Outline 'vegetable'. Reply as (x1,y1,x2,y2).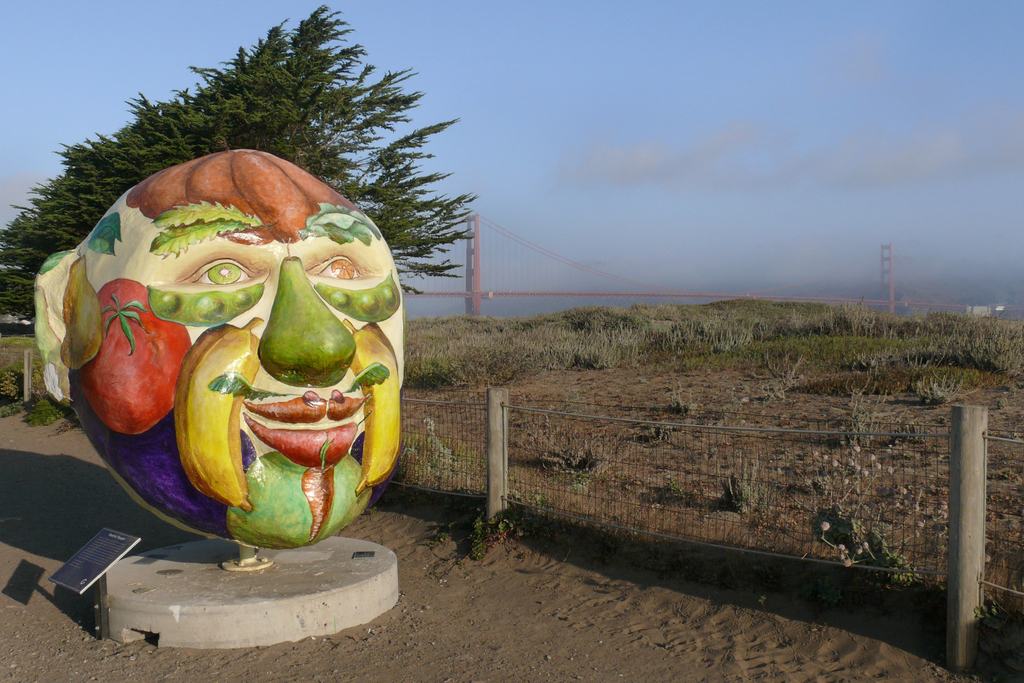
(315,266,397,325).
